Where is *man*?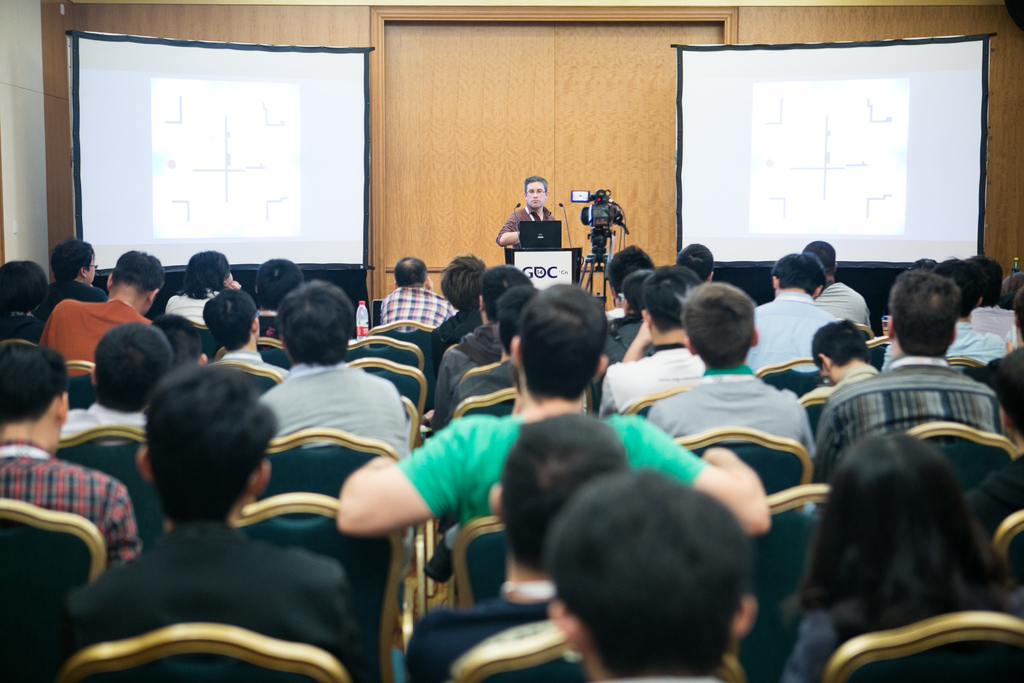
{"left": 496, "top": 177, "right": 556, "bottom": 254}.
